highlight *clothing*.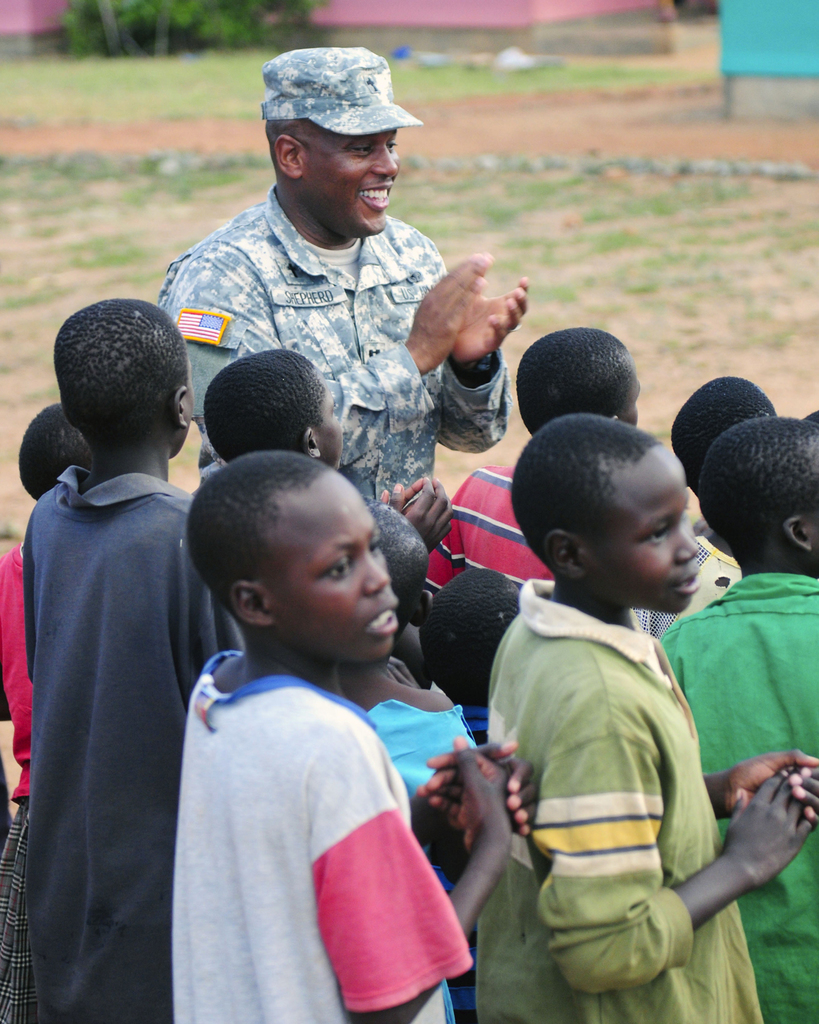
Highlighted region: (7, 524, 47, 1016).
